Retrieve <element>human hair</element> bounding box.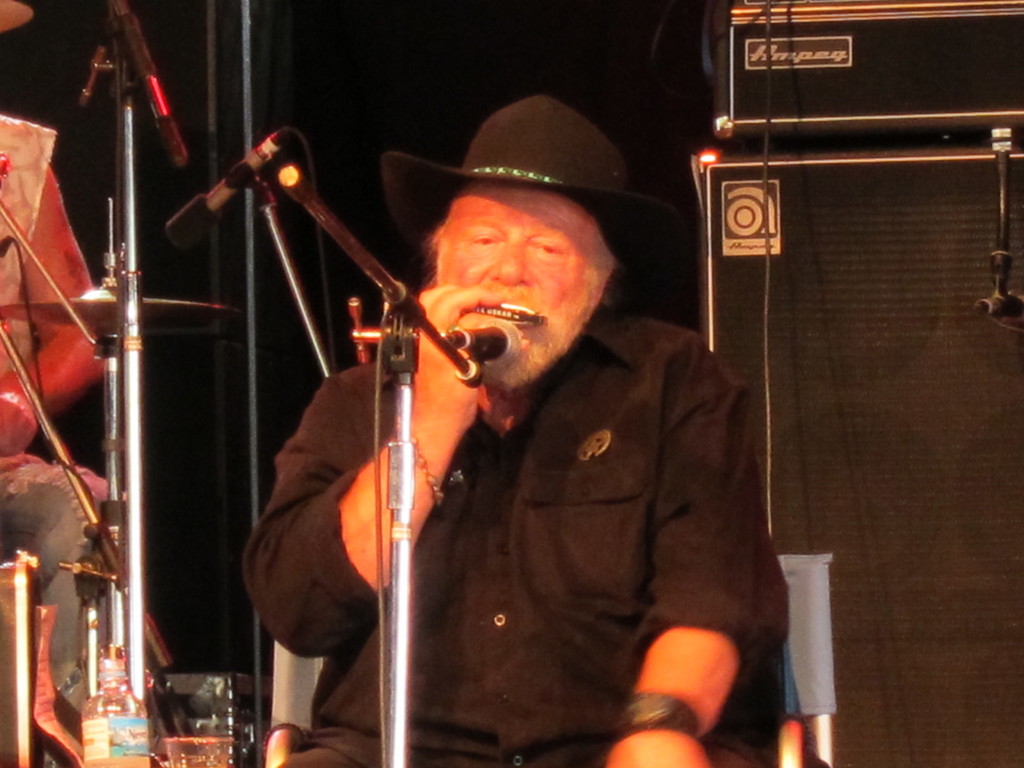
Bounding box: Rect(582, 216, 628, 324).
